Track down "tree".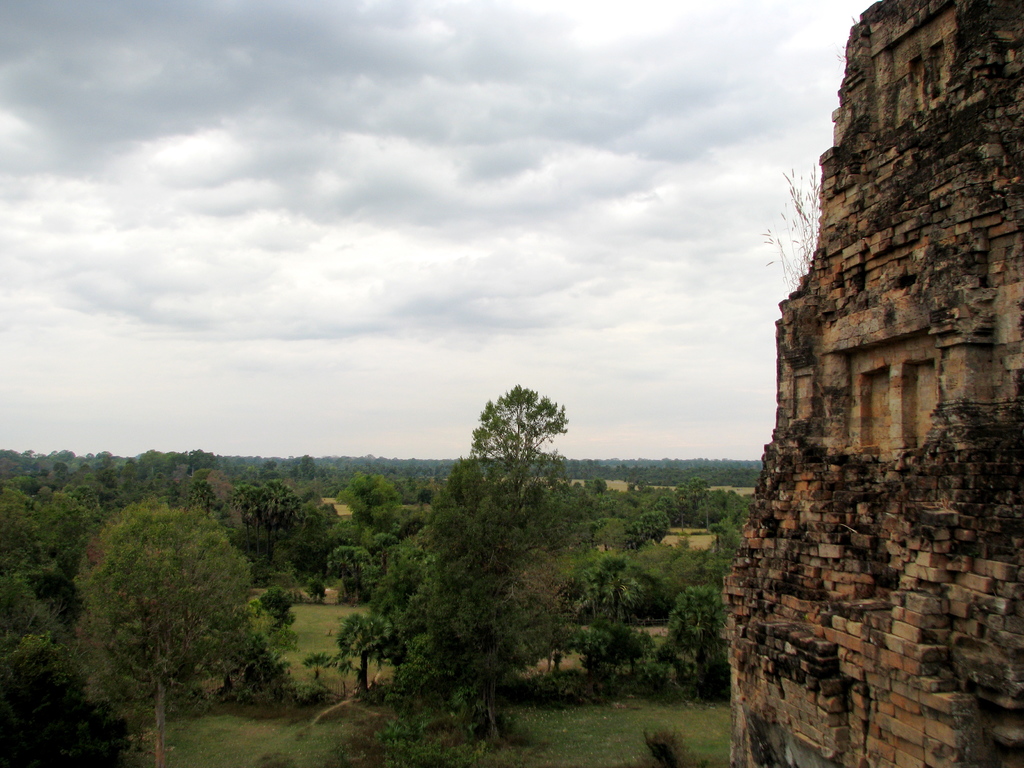
Tracked to {"x1": 577, "y1": 549, "x2": 649, "y2": 621}.
